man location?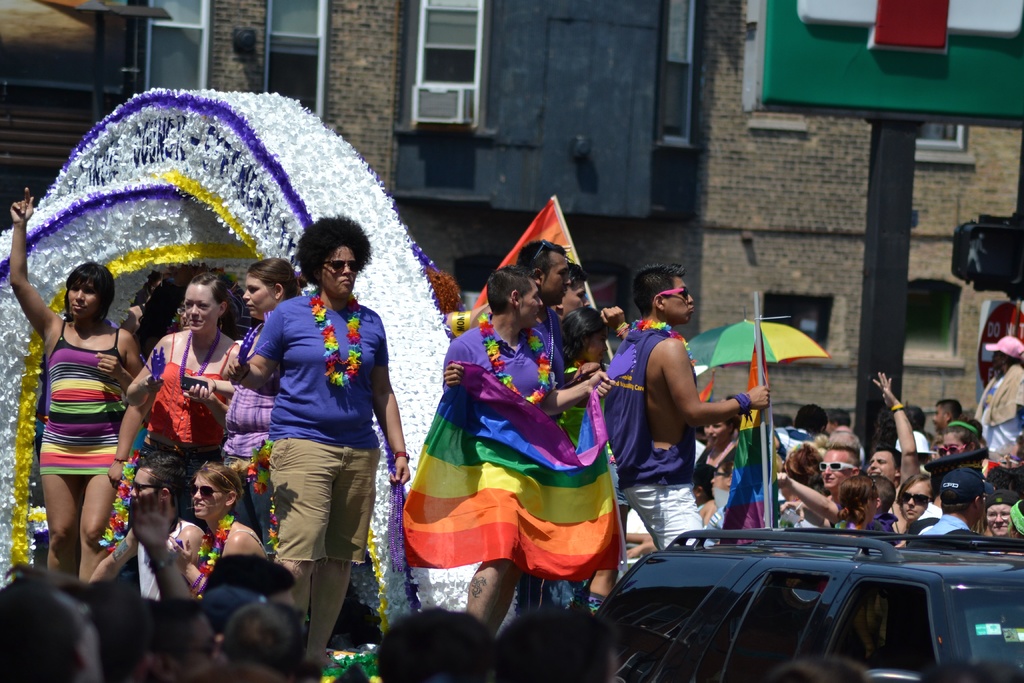
region(871, 374, 924, 535)
